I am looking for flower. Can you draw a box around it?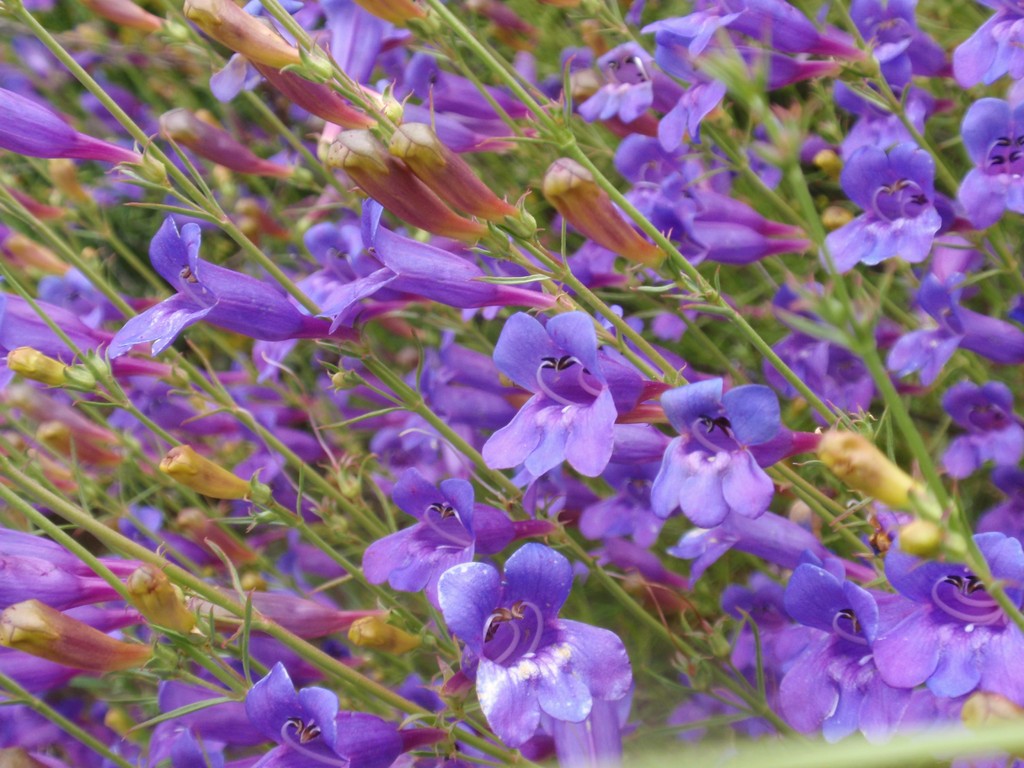
Sure, the bounding box is box(230, 408, 353, 486).
